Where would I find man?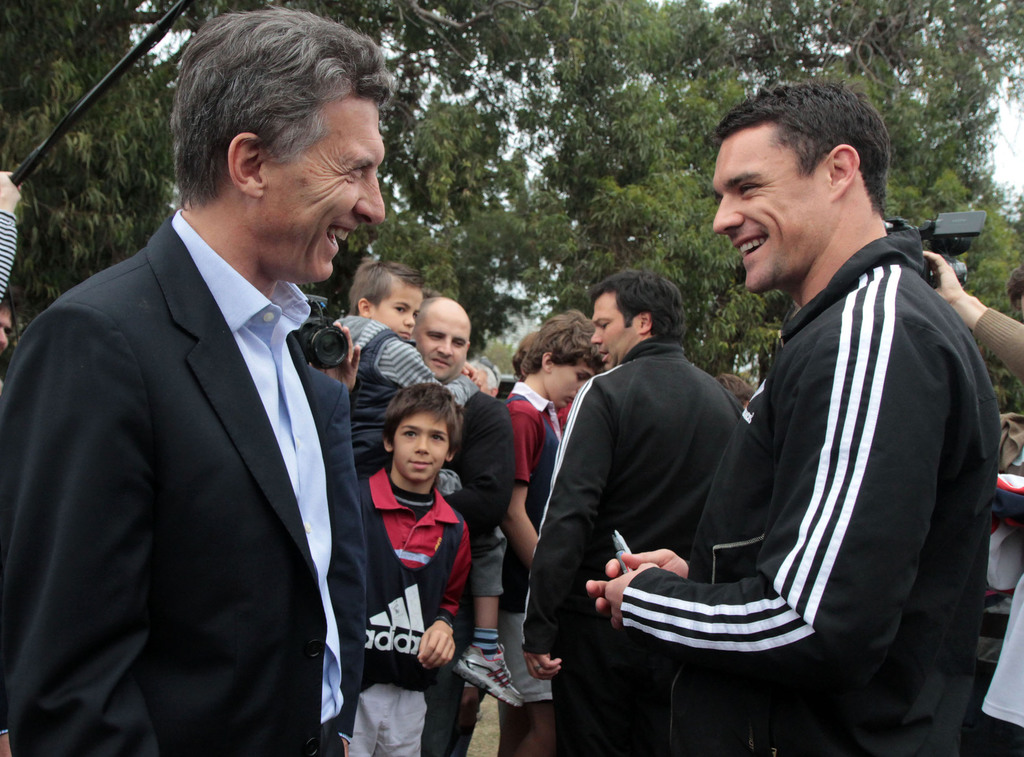
At <bbox>524, 269, 744, 756</bbox>.
